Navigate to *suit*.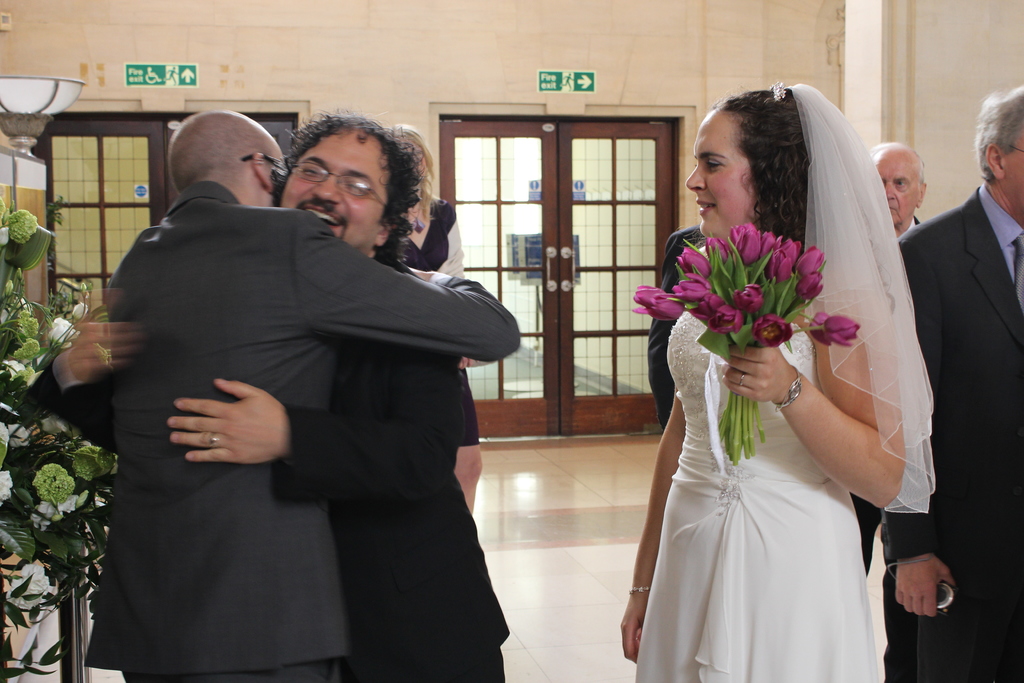
Navigation target: bbox=[898, 184, 1023, 682].
